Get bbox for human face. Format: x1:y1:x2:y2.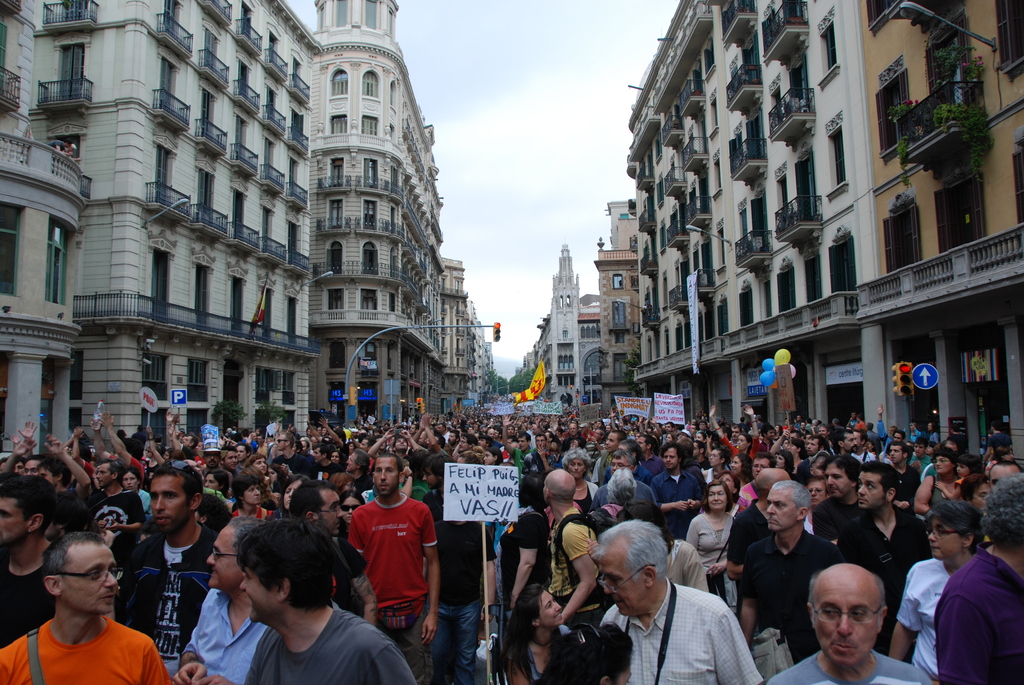
914:440:924:455.
